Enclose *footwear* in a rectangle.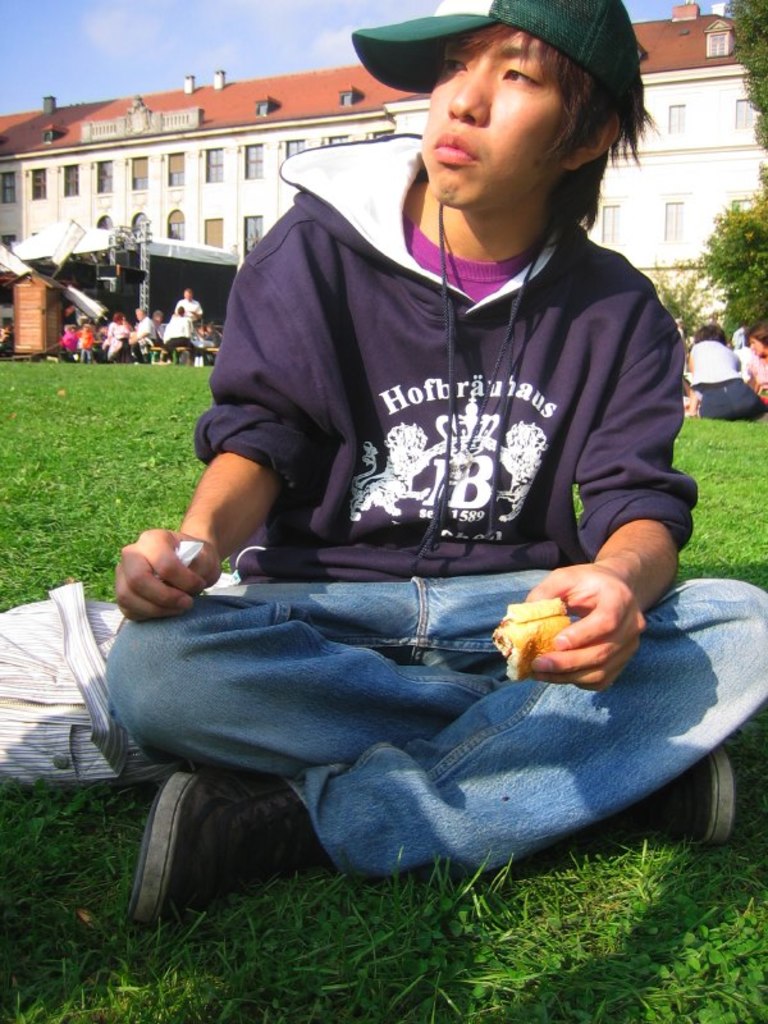
locate(628, 740, 735, 838).
